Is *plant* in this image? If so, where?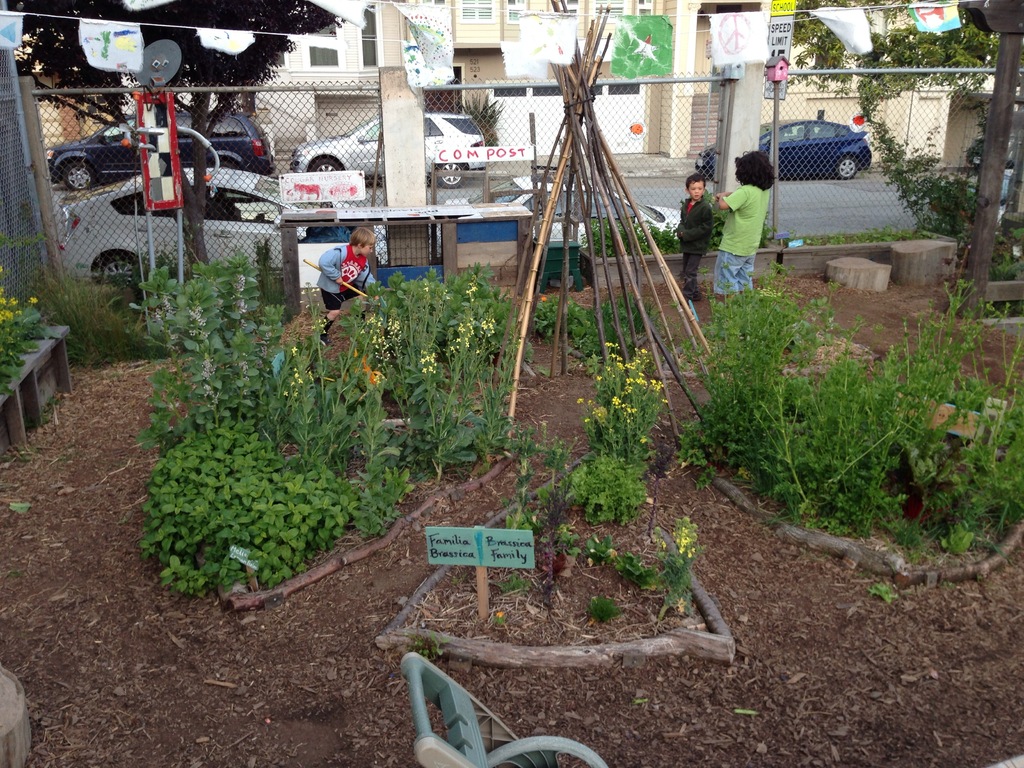
Yes, at <region>402, 624, 452, 666</region>.
